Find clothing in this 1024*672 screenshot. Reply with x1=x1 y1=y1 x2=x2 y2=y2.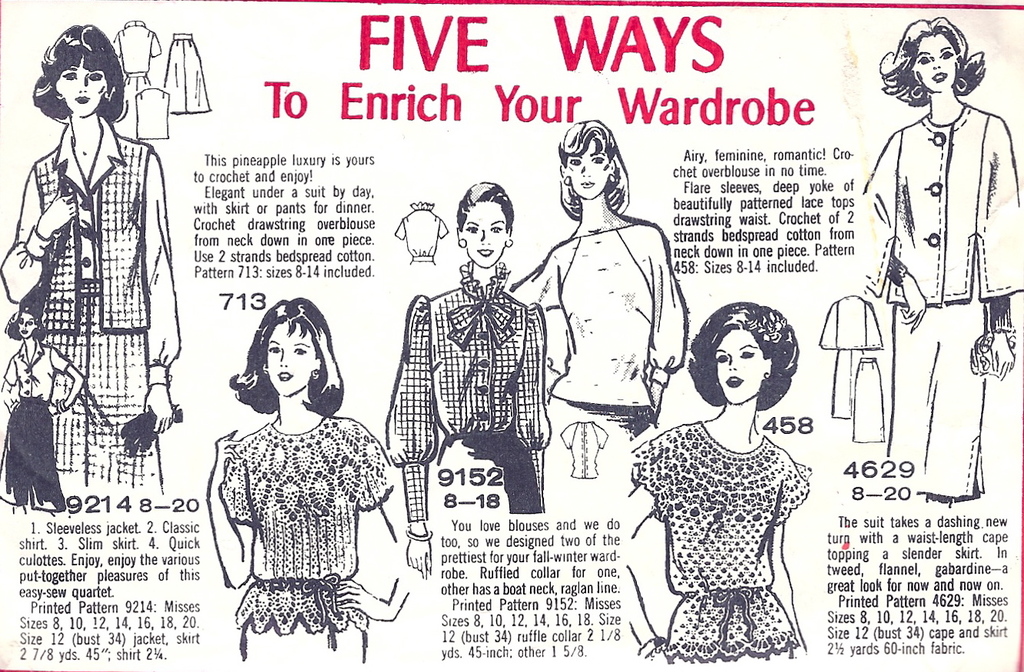
x1=0 y1=37 x2=177 y2=500.
